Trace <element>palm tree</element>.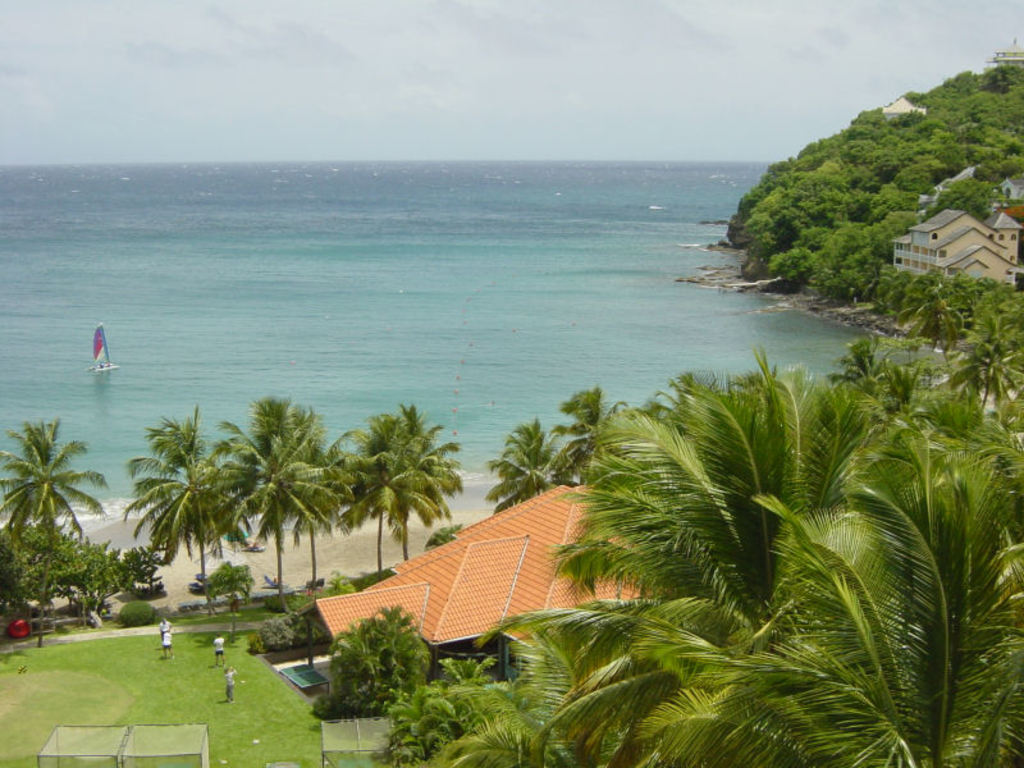
Traced to left=233, top=411, right=316, bottom=571.
